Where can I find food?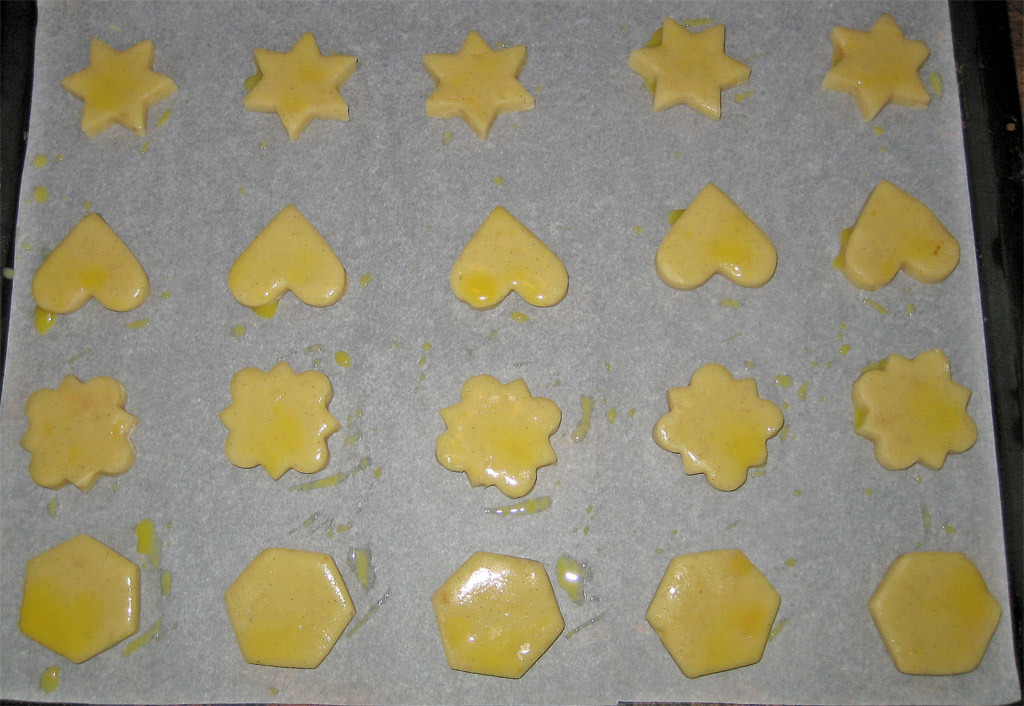
You can find it at (left=224, top=201, right=345, bottom=316).
